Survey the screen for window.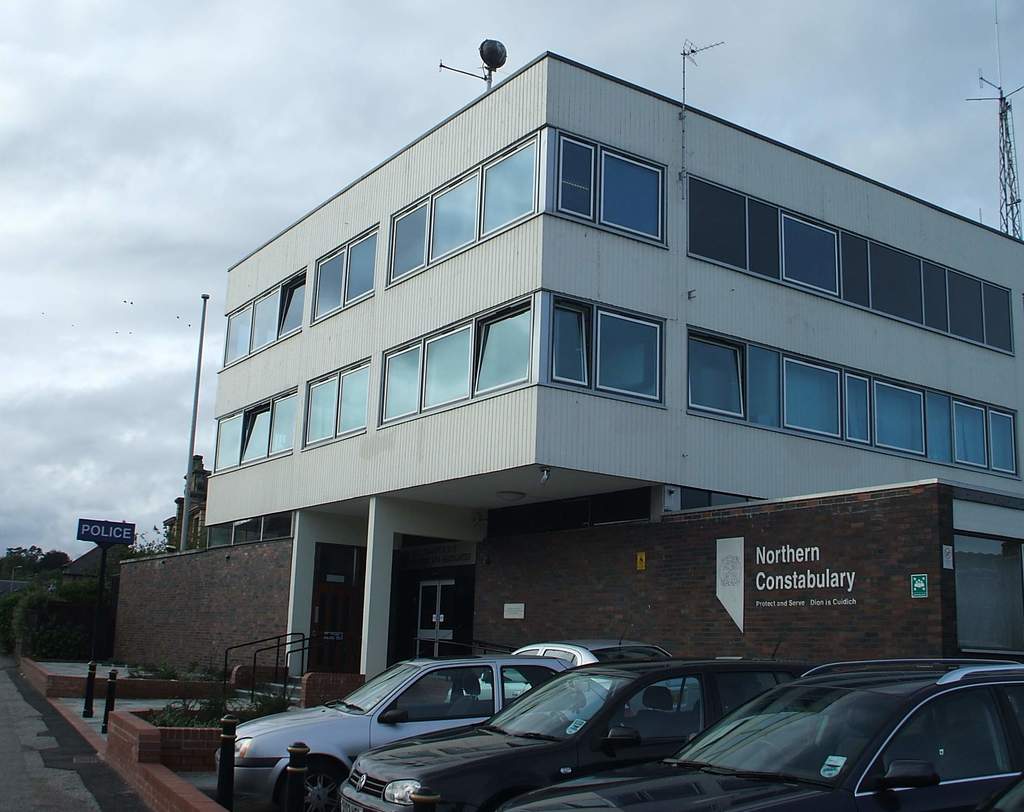
Survey found: rect(585, 307, 665, 397).
